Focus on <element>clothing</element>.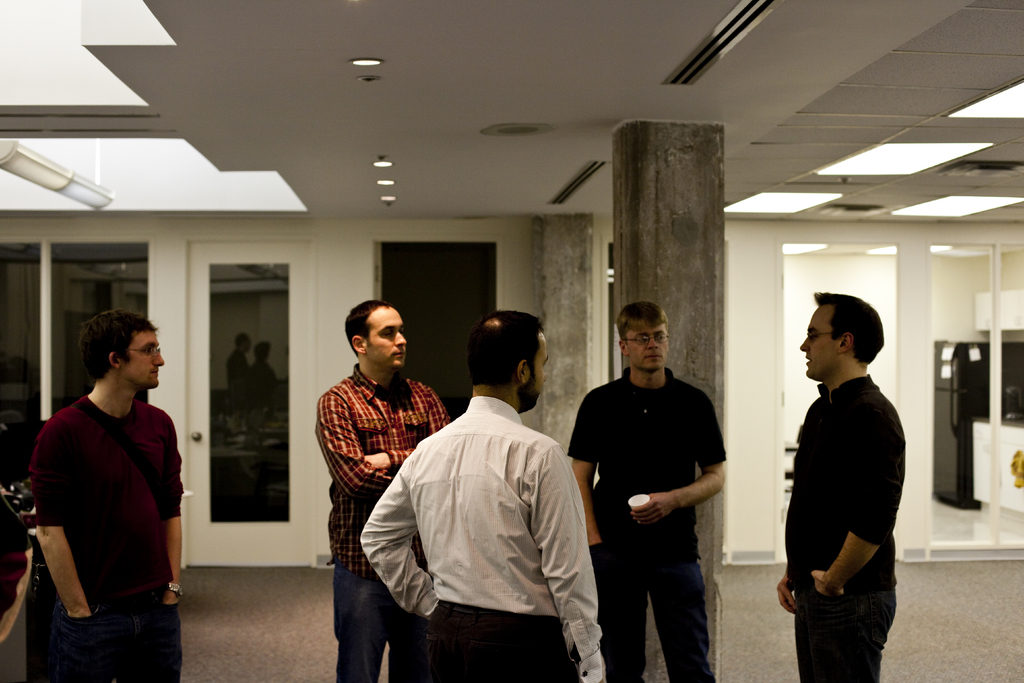
Focused at (x1=305, y1=363, x2=454, y2=682).
